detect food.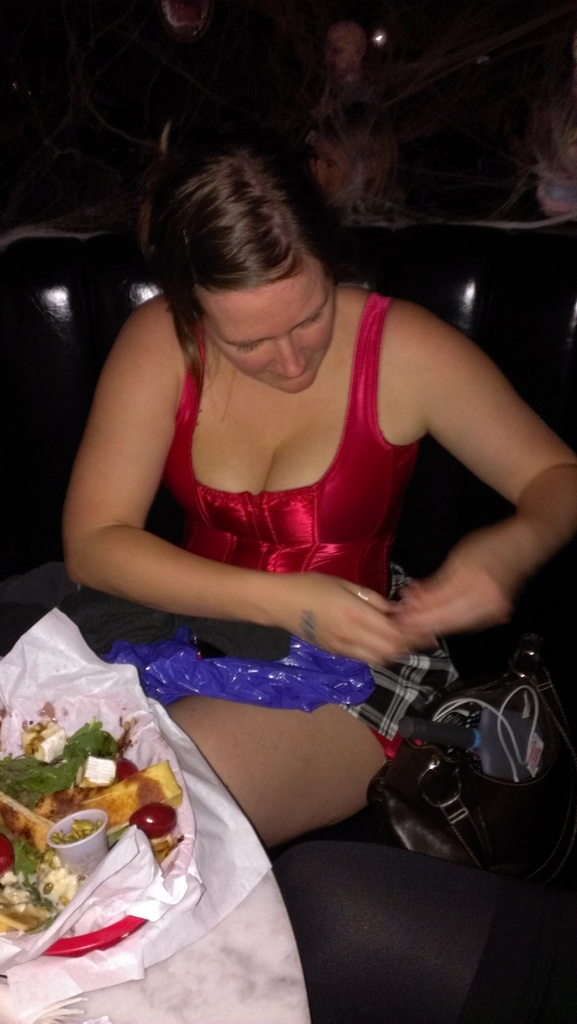
Detected at x1=17, y1=703, x2=175, y2=854.
